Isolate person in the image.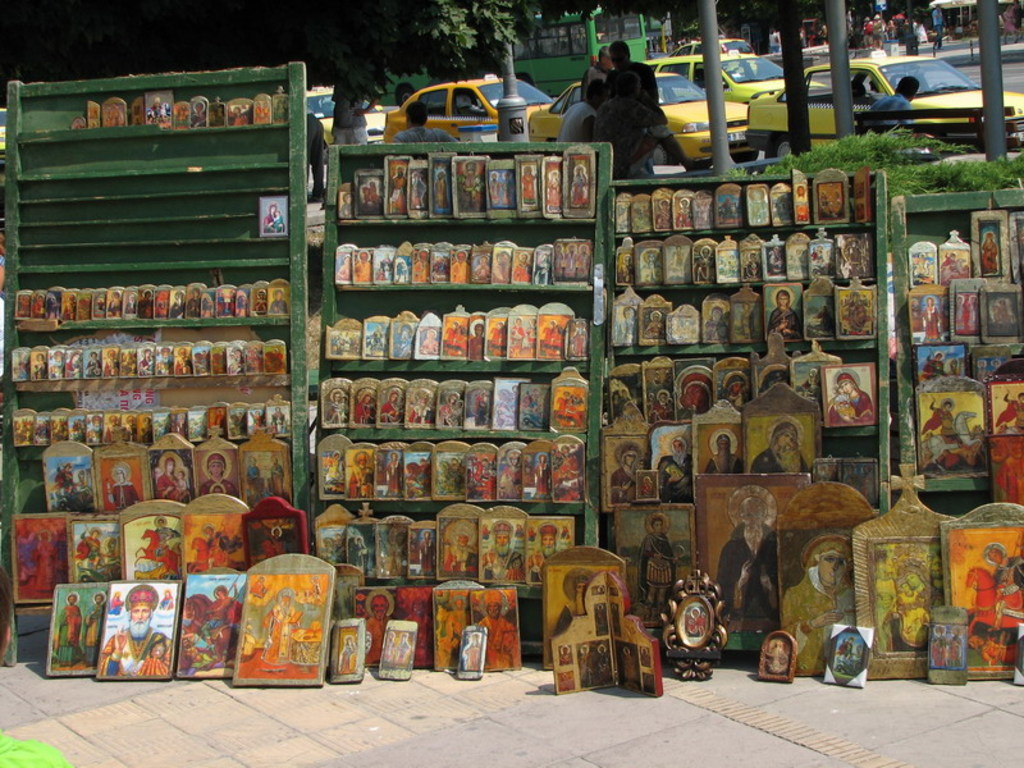
Isolated region: locate(172, 296, 178, 315).
